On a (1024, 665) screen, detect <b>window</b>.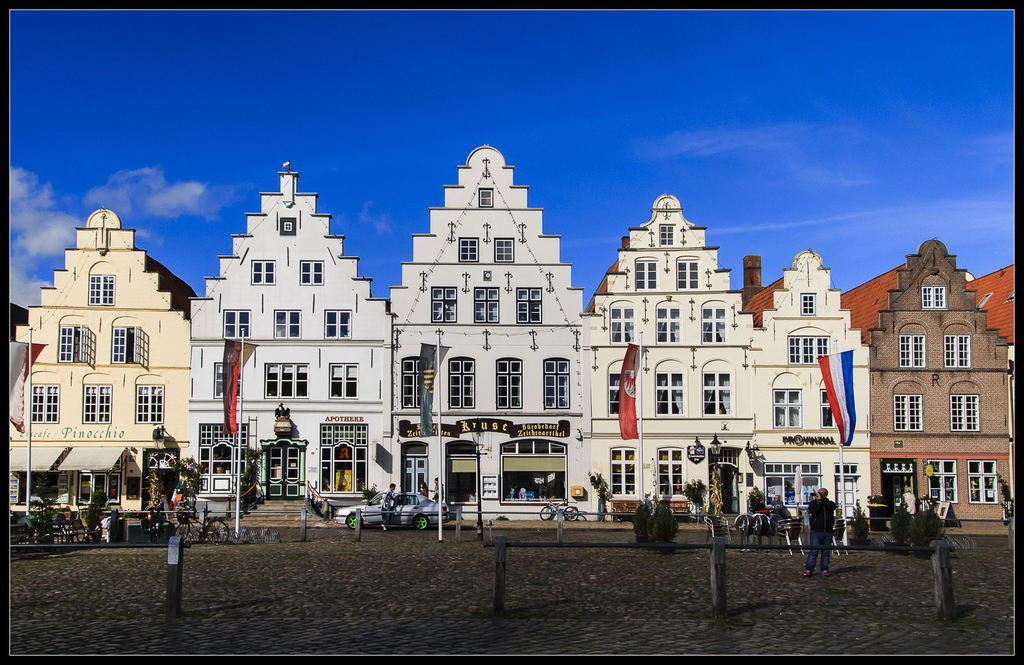
detection(215, 360, 223, 397).
